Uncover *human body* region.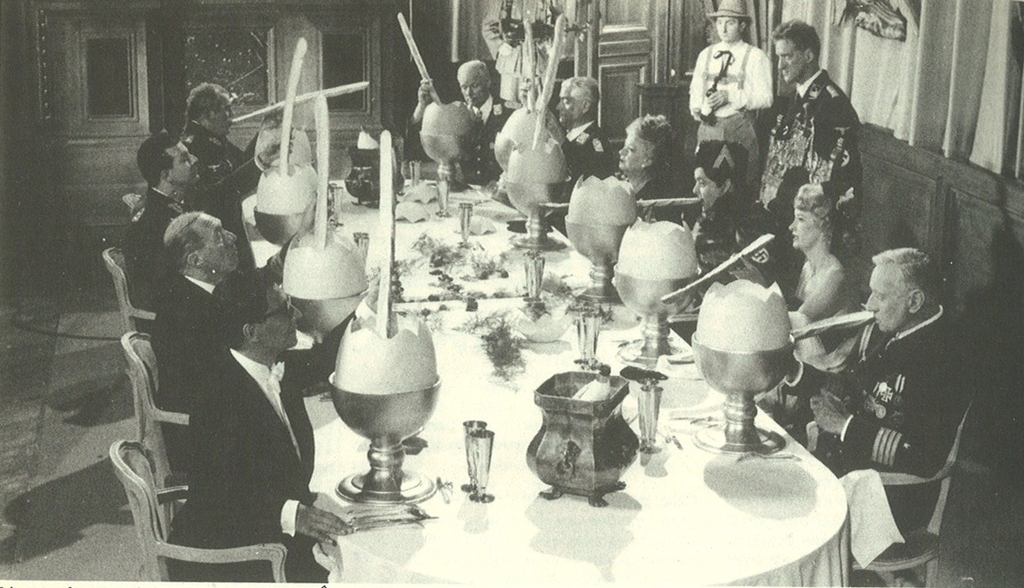
Uncovered: Rect(686, 140, 799, 334).
